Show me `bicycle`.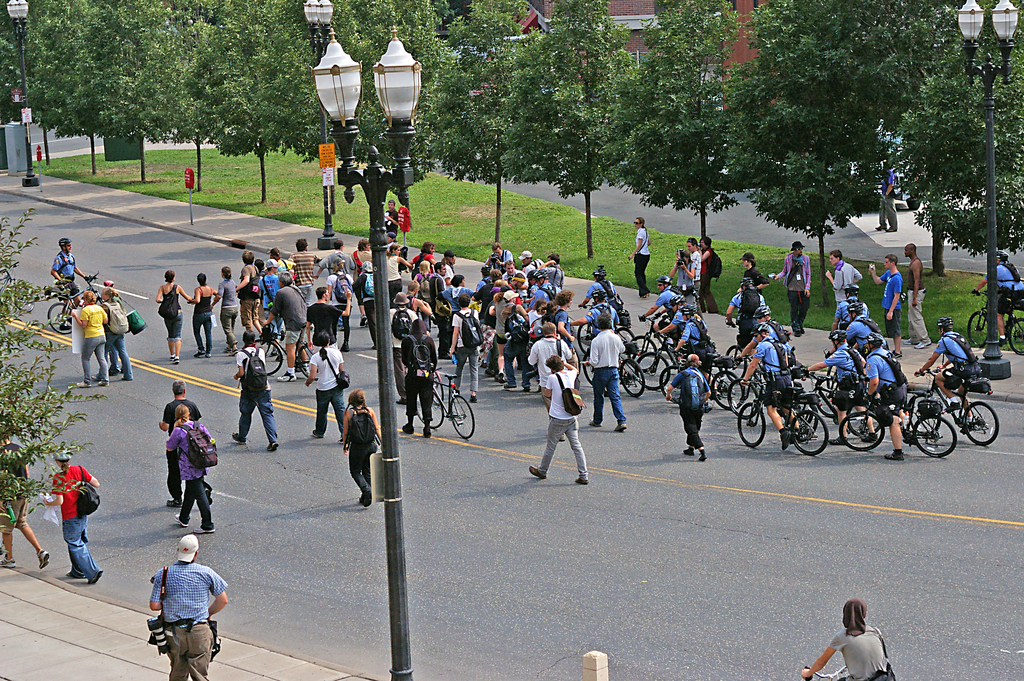
`bicycle` is here: pyautogui.locateOnScreen(257, 320, 327, 384).
